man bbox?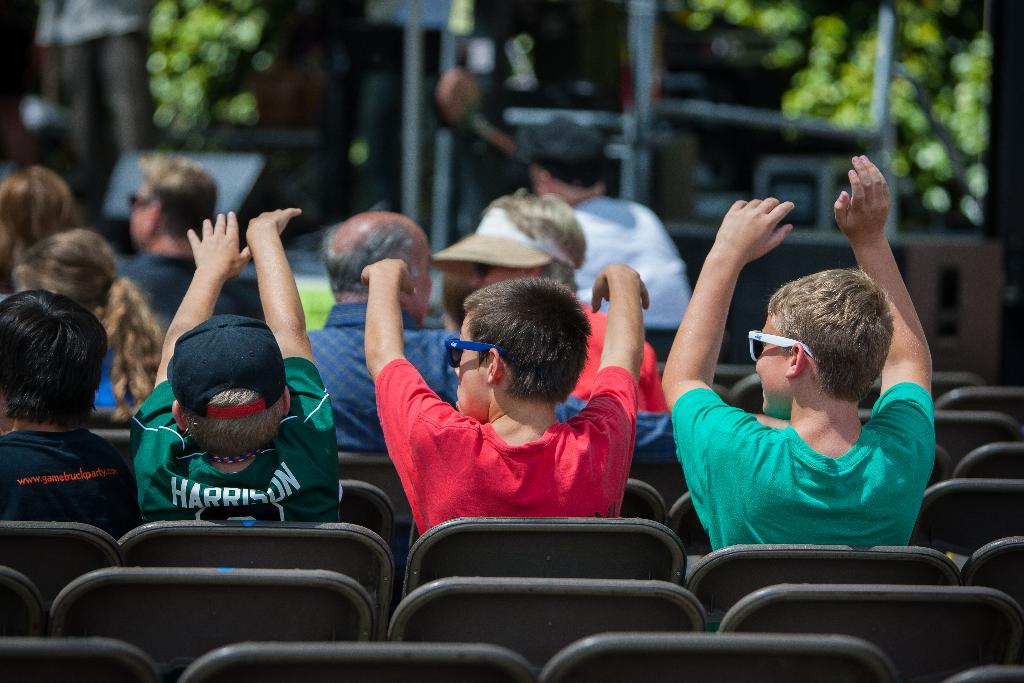
(303,213,460,452)
